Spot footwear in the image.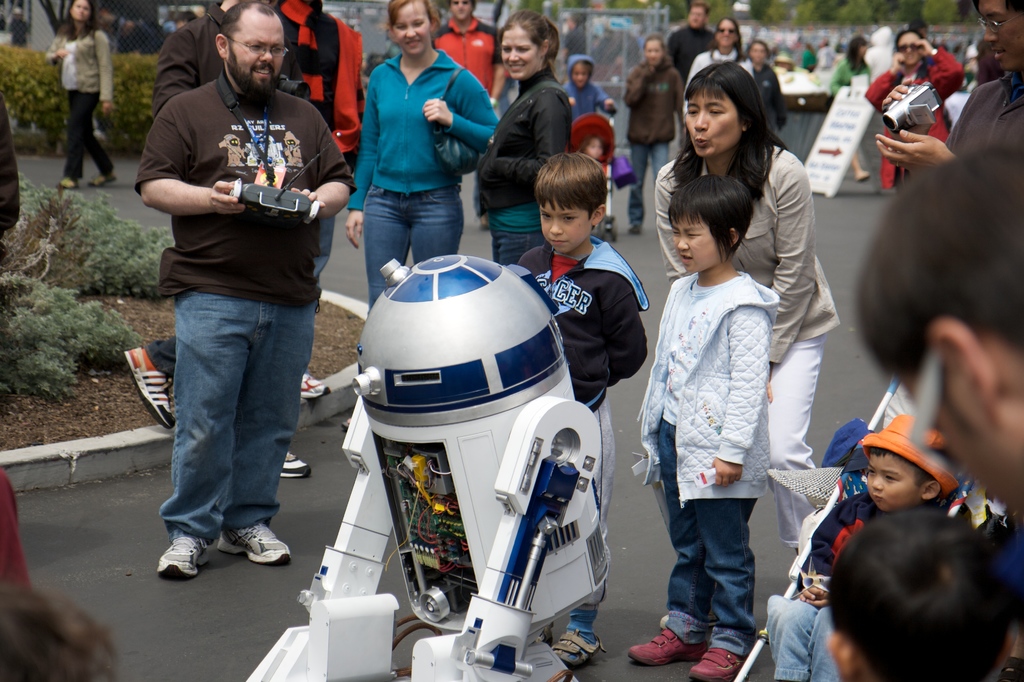
footwear found at 56/175/81/191.
